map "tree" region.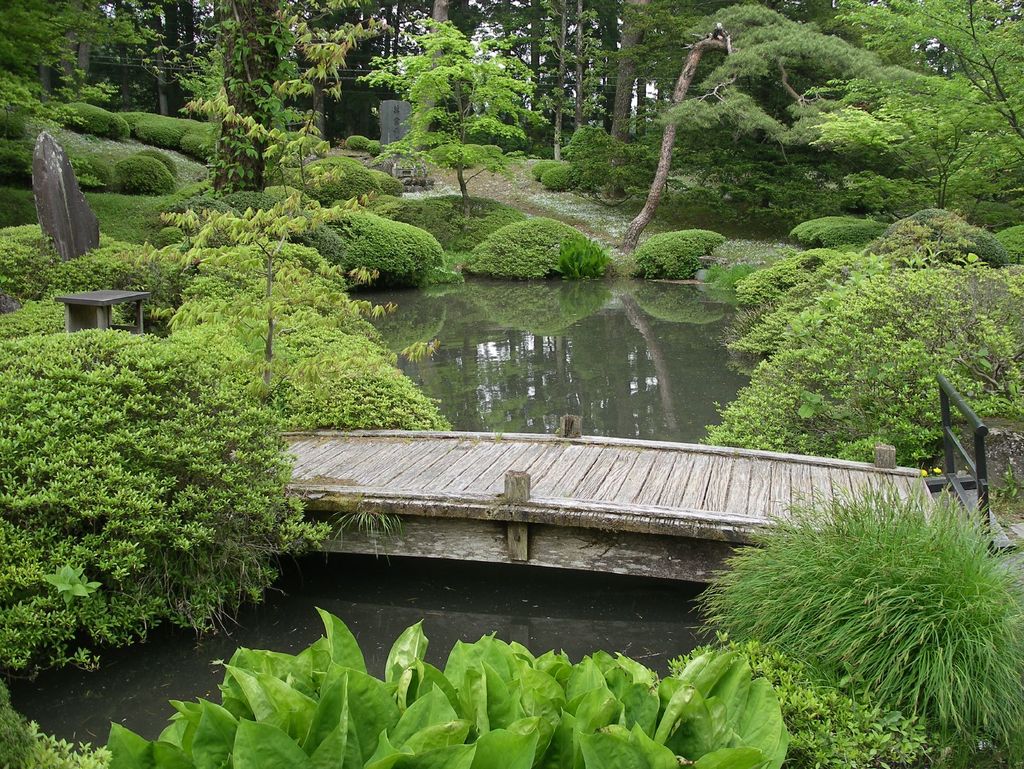
Mapped to box(614, 1, 899, 257).
